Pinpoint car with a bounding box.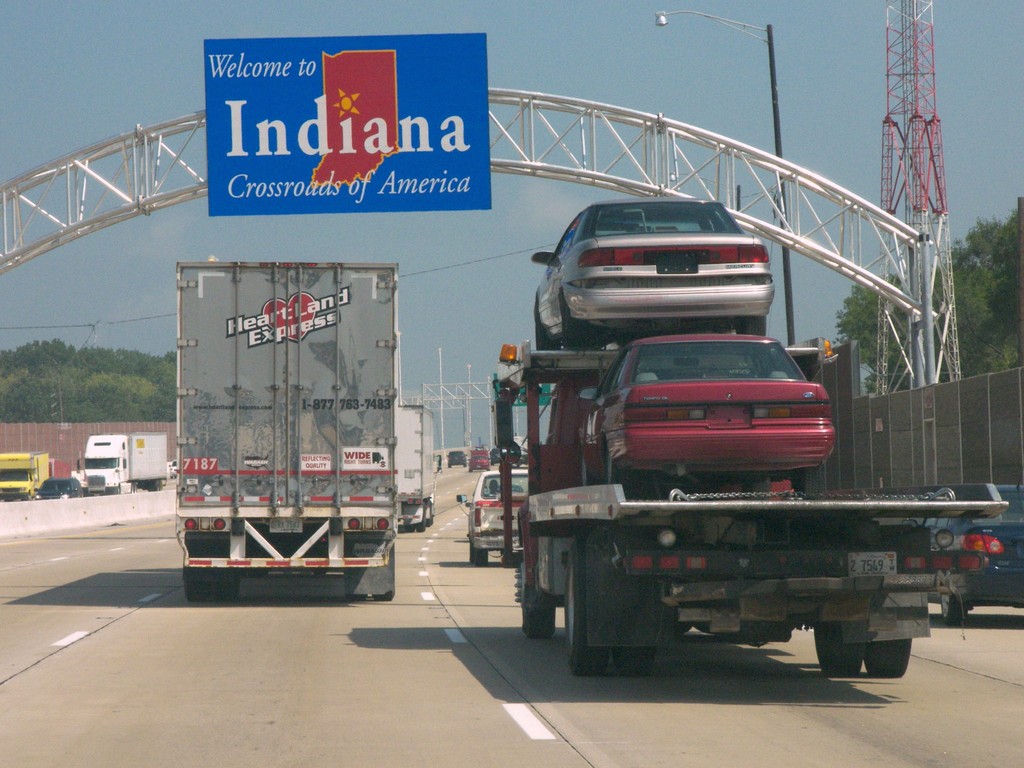
{"x1": 445, "y1": 451, "x2": 468, "y2": 466}.
